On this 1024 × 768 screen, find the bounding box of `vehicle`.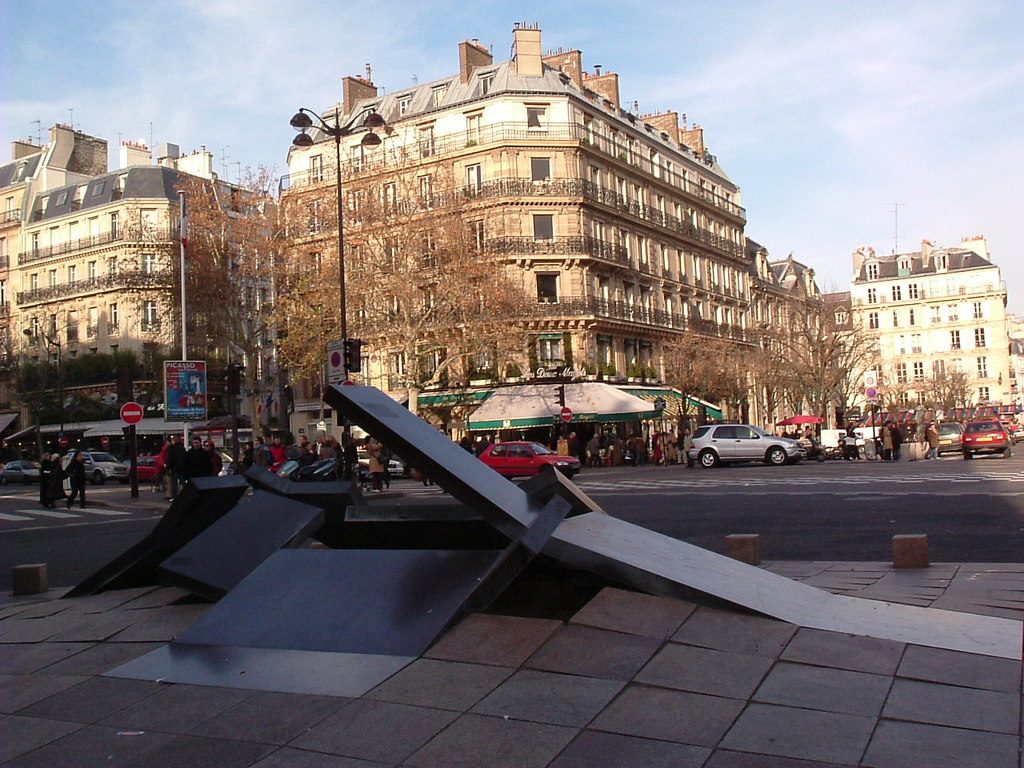
Bounding box: bbox(962, 417, 1012, 460).
